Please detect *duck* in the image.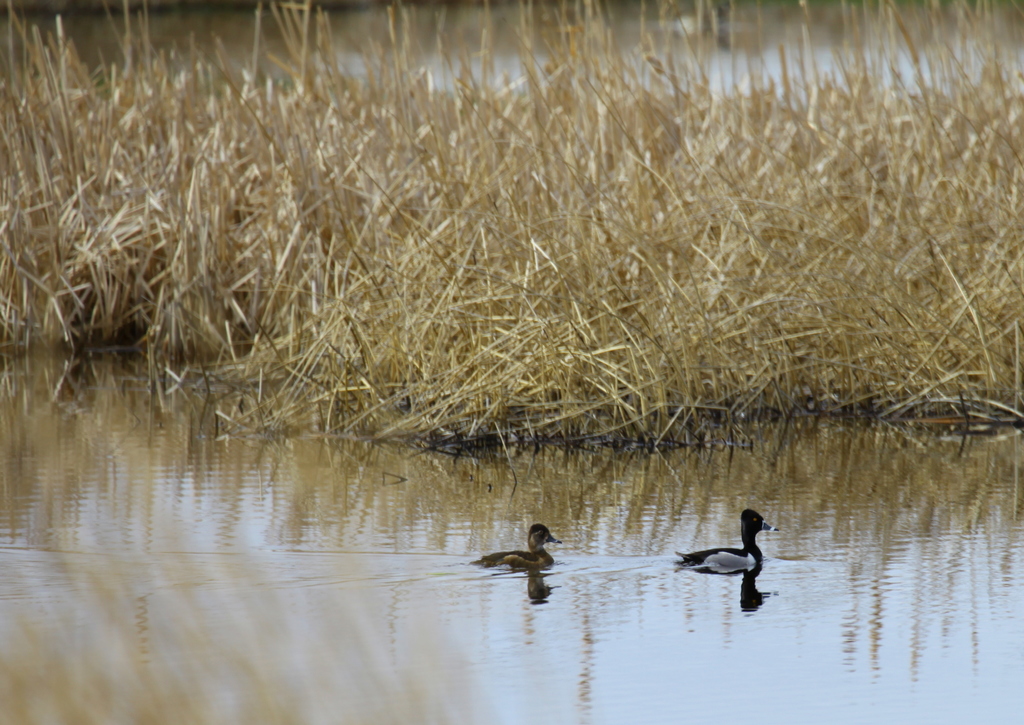
left=468, top=519, right=559, bottom=576.
